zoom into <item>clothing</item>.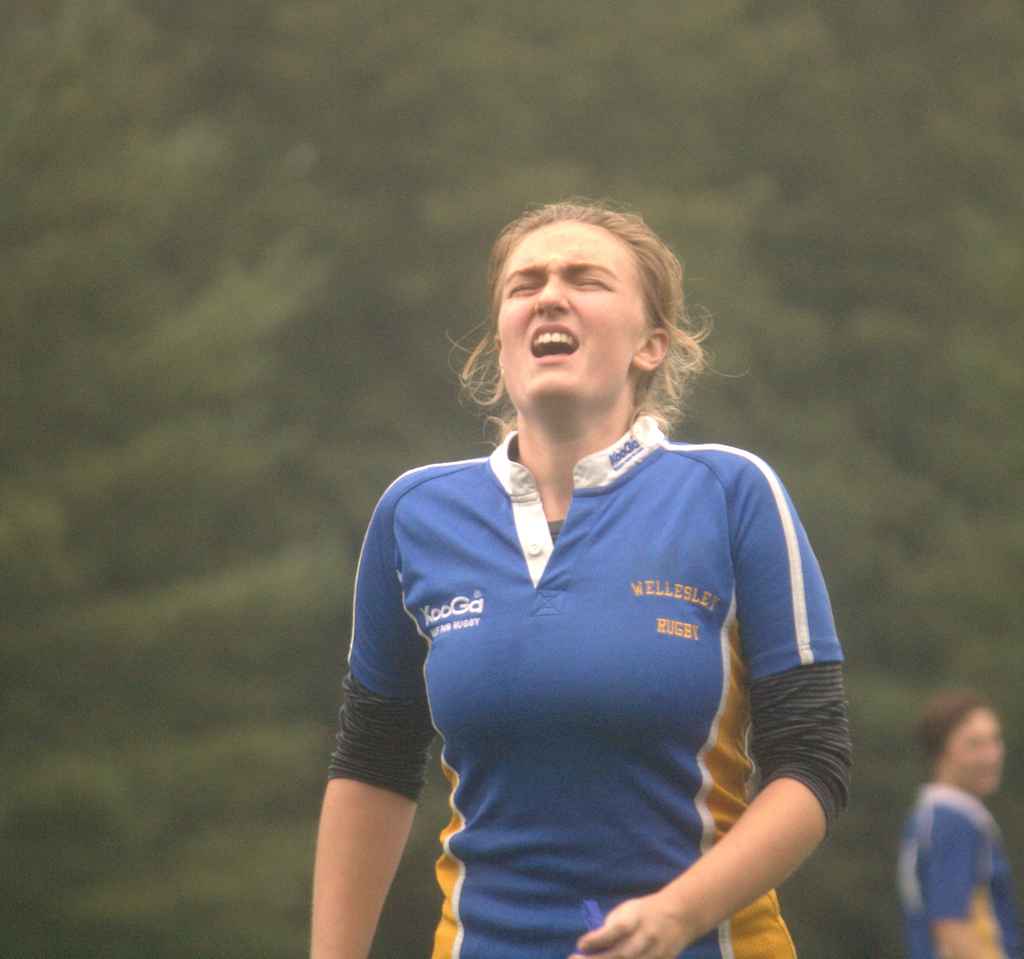
Zoom target: <region>890, 777, 1007, 958</region>.
